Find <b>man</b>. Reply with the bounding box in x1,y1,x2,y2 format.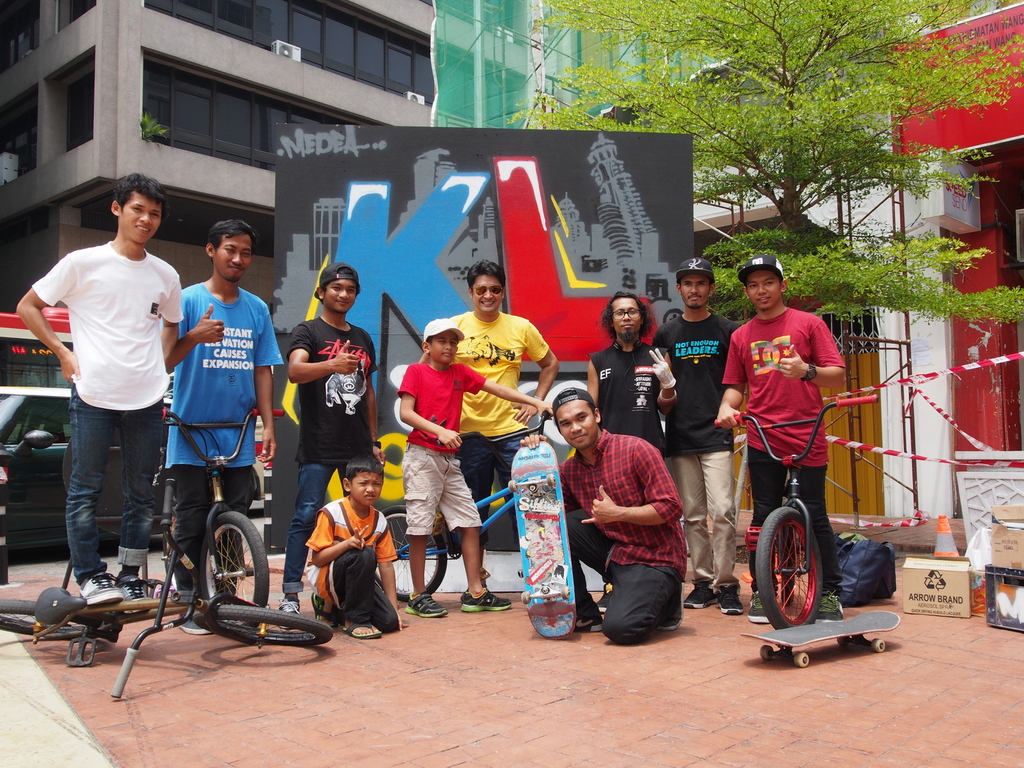
516,390,689,645.
